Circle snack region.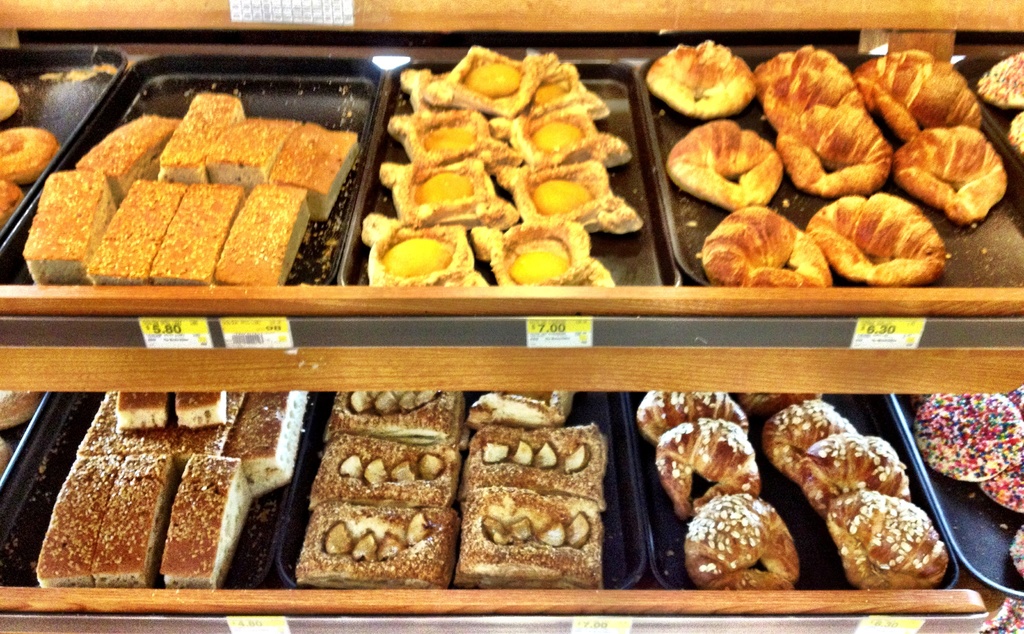
Region: (left=0, top=392, right=36, bottom=429).
